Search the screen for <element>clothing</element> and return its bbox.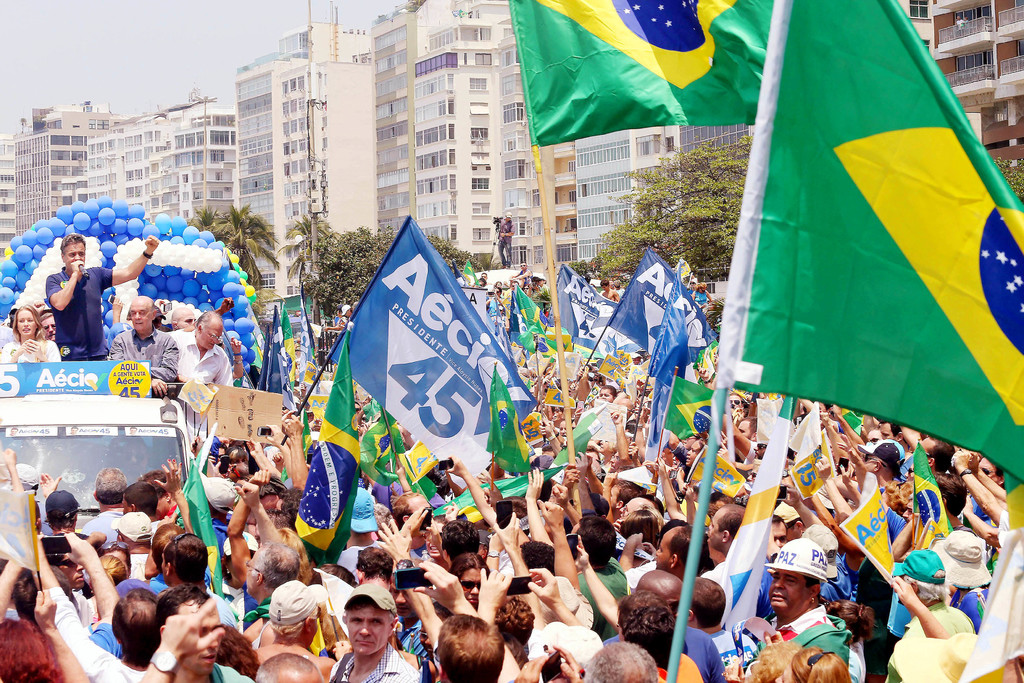
Found: region(41, 272, 113, 362).
